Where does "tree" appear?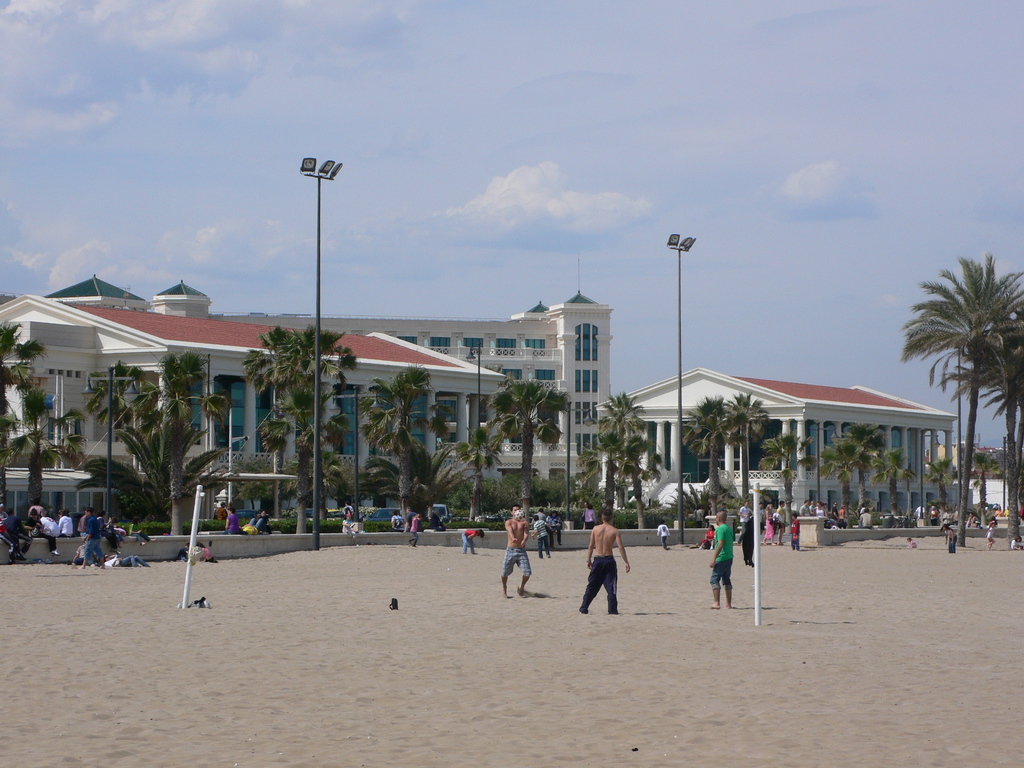
Appears at bbox=[9, 378, 80, 525].
